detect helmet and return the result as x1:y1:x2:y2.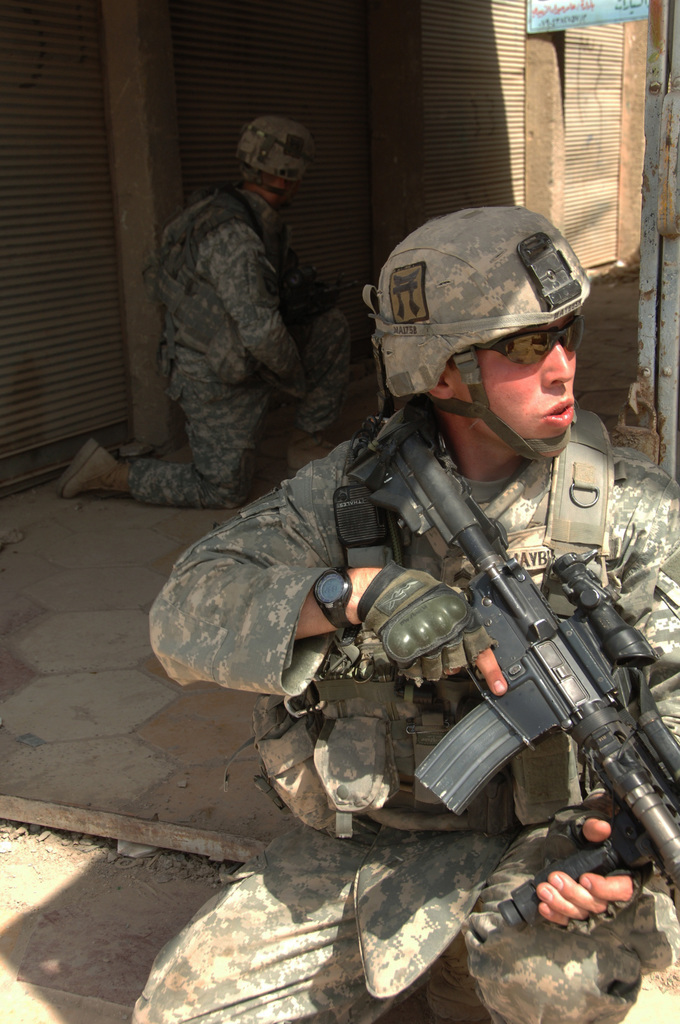
234:116:318:206.
